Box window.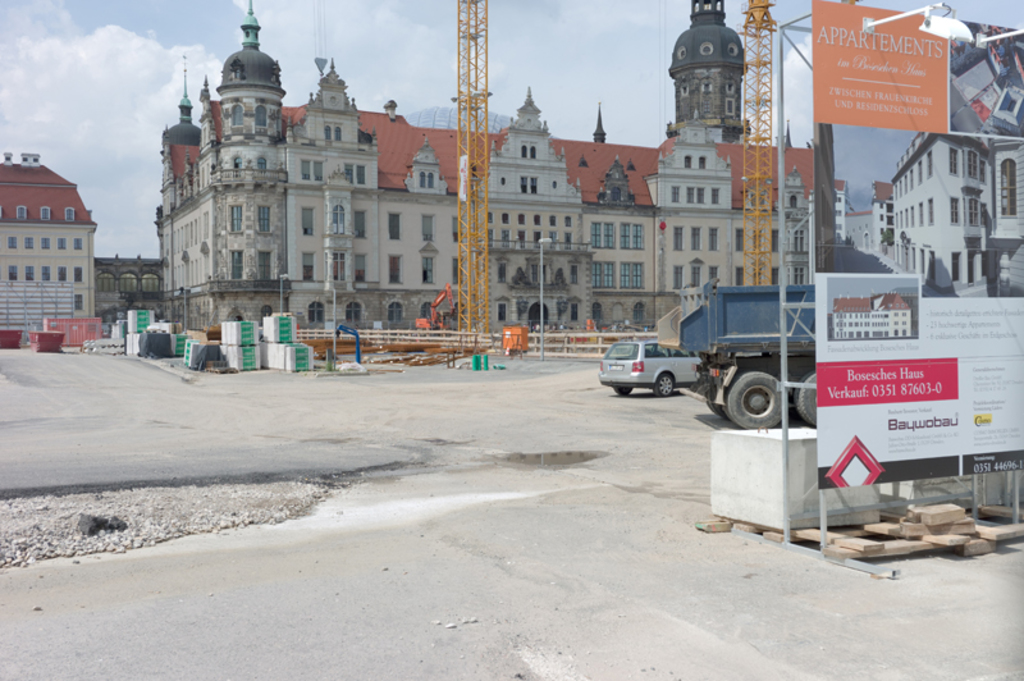
detection(310, 159, 323, 184).
